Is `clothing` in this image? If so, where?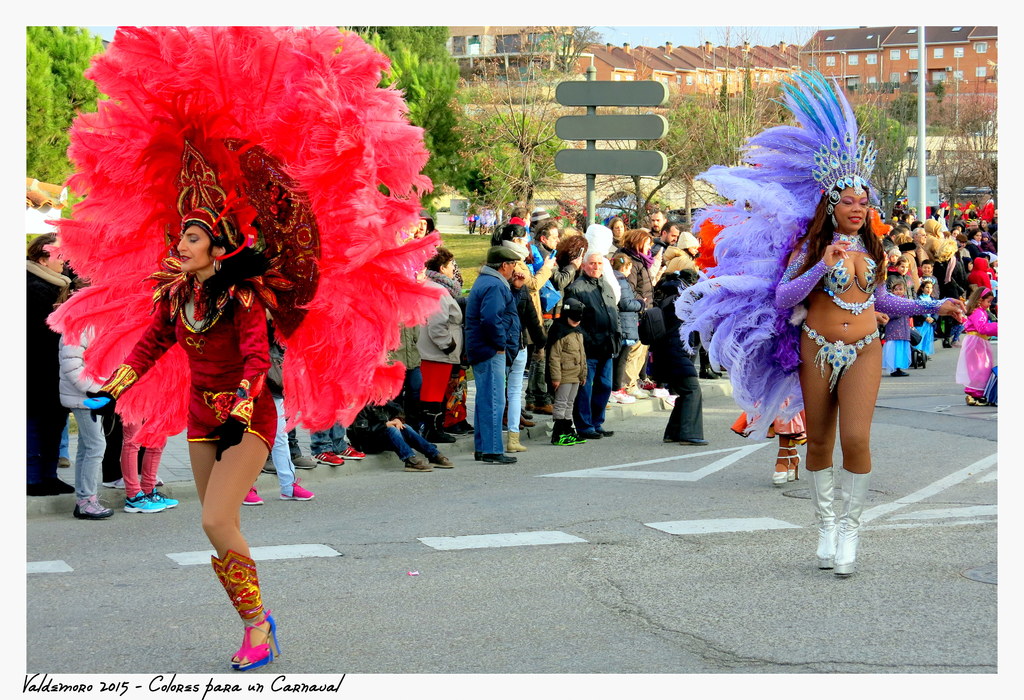
Yes, at bbox(628, 251, 660, 306).
